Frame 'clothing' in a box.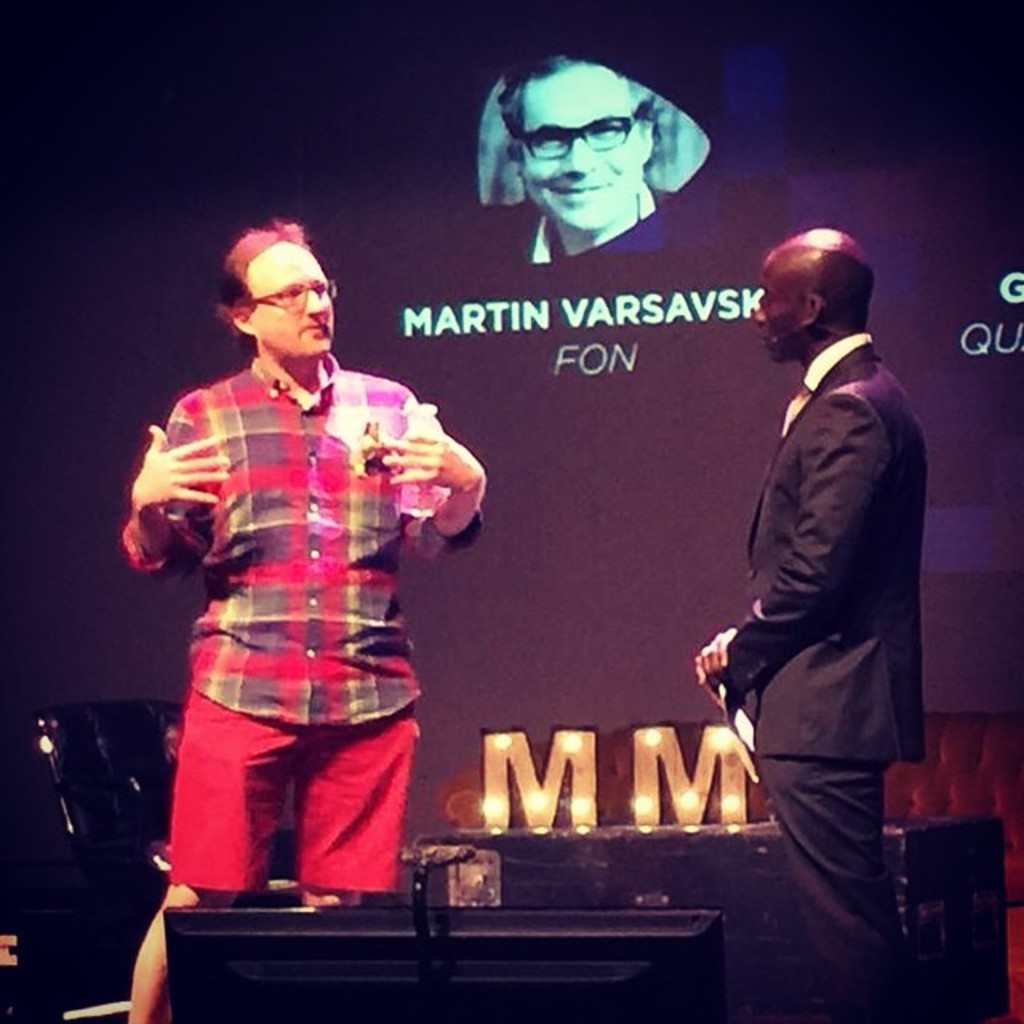
bbox=[715, 336, 931, 1016].
